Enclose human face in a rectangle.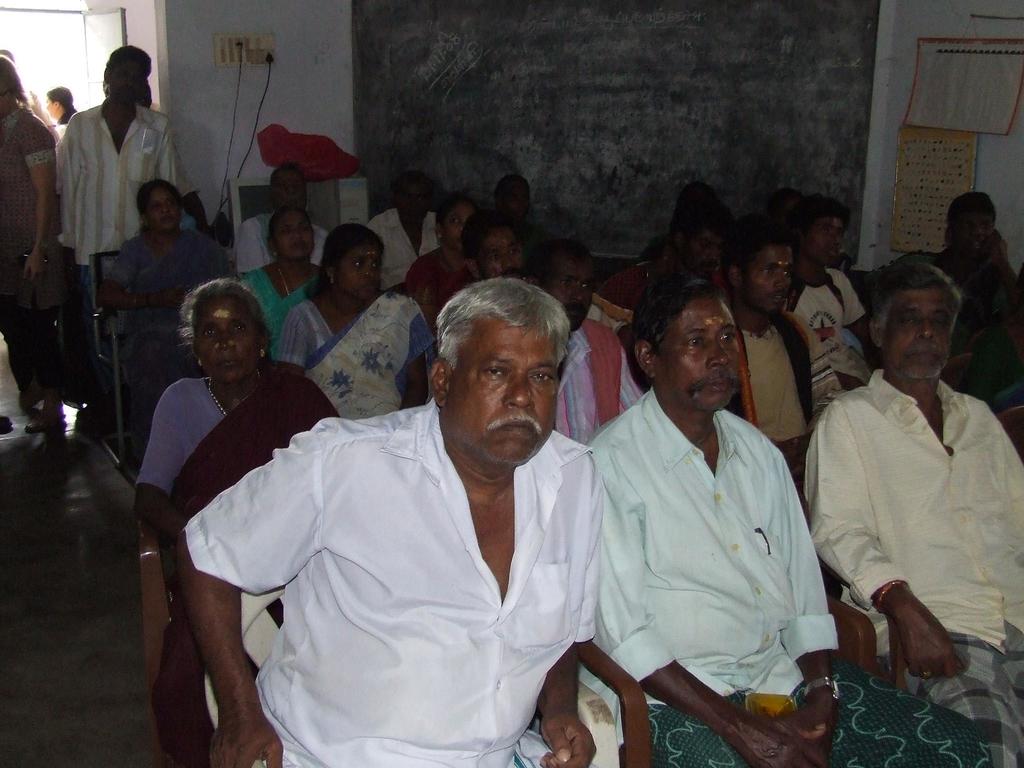
bbox(472, 223, 525, 278).
